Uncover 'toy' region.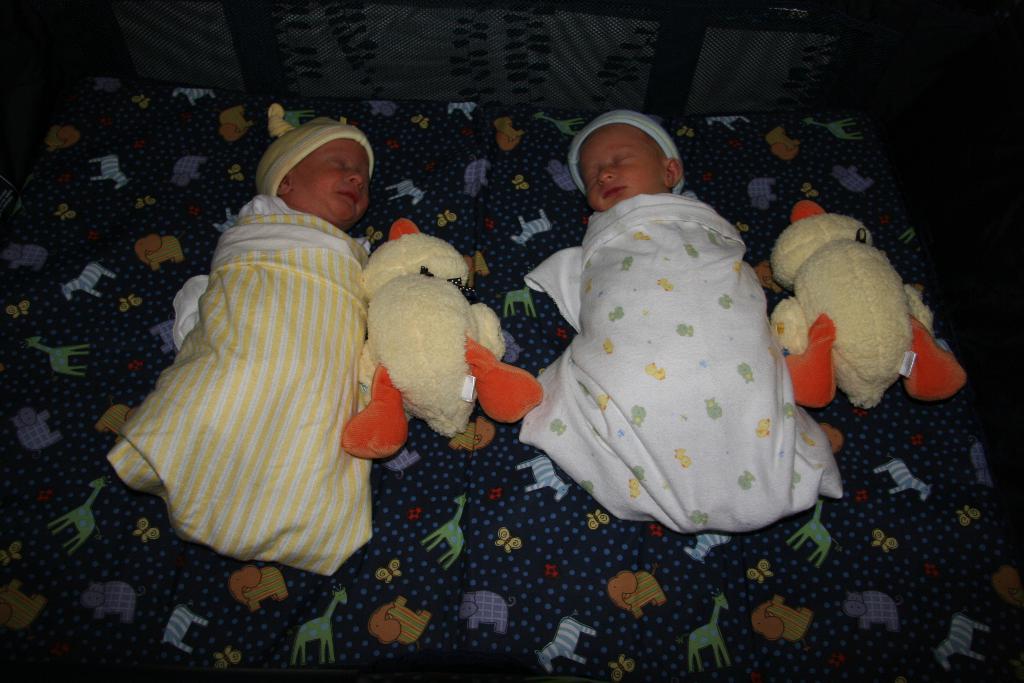
Uncovered: [left=339, top=217, right=544, bottom=457].
